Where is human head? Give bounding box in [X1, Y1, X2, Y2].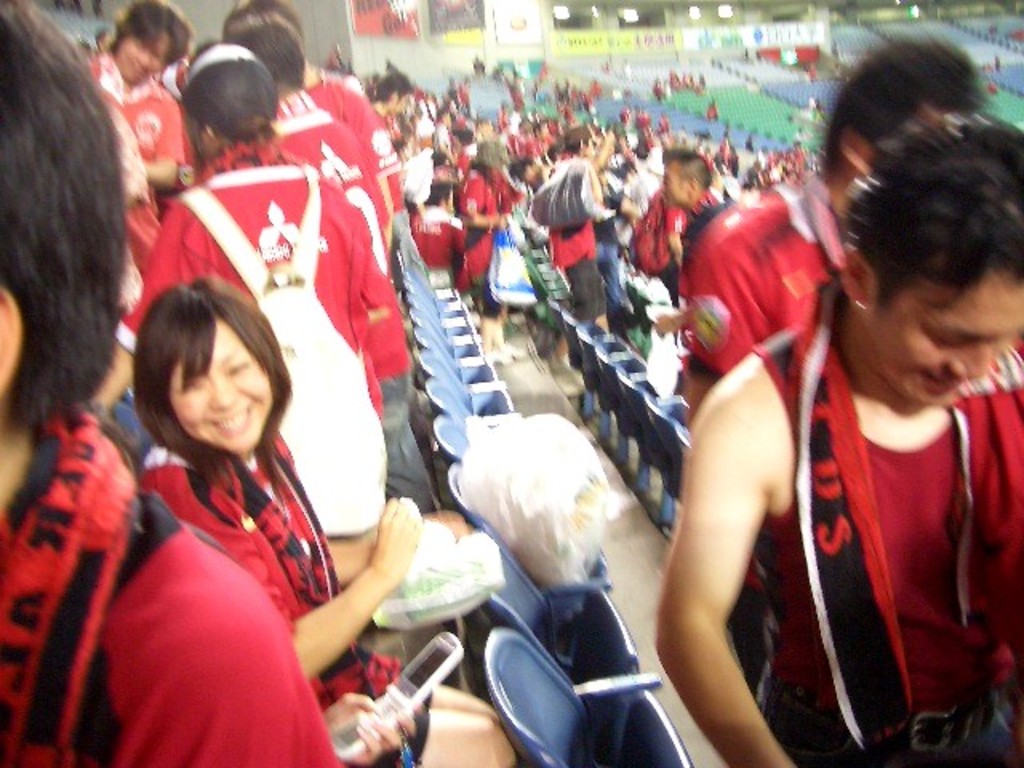
[842, 110, 1022, 411].
